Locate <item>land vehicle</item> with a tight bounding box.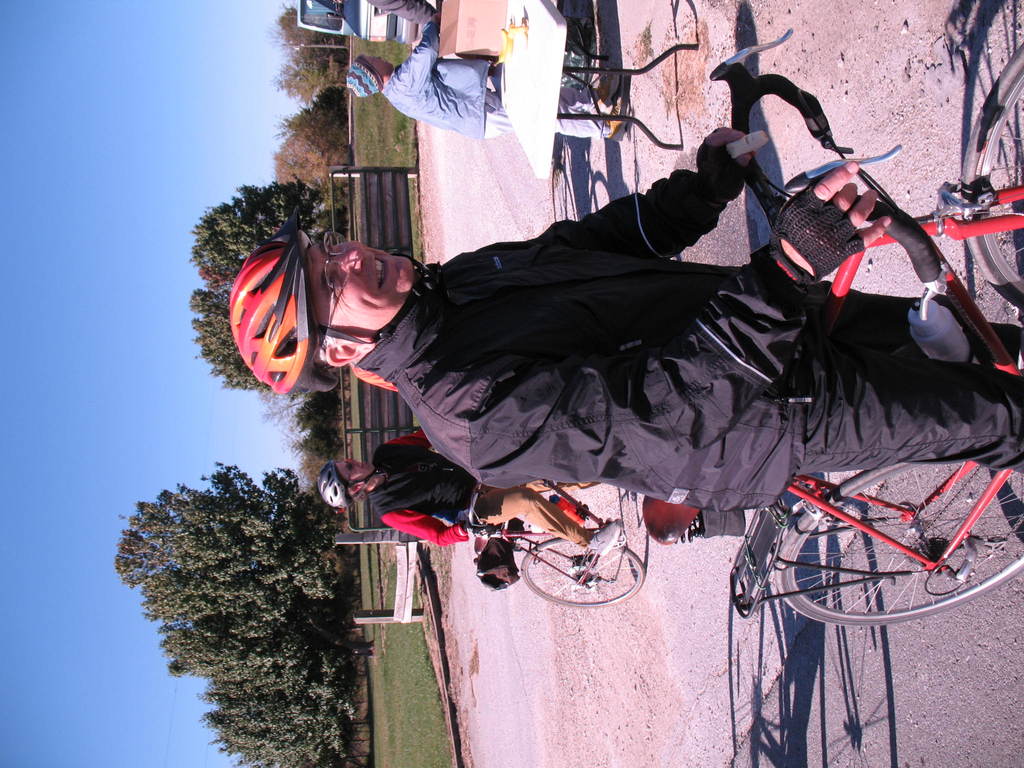
[471,478,669,612].
